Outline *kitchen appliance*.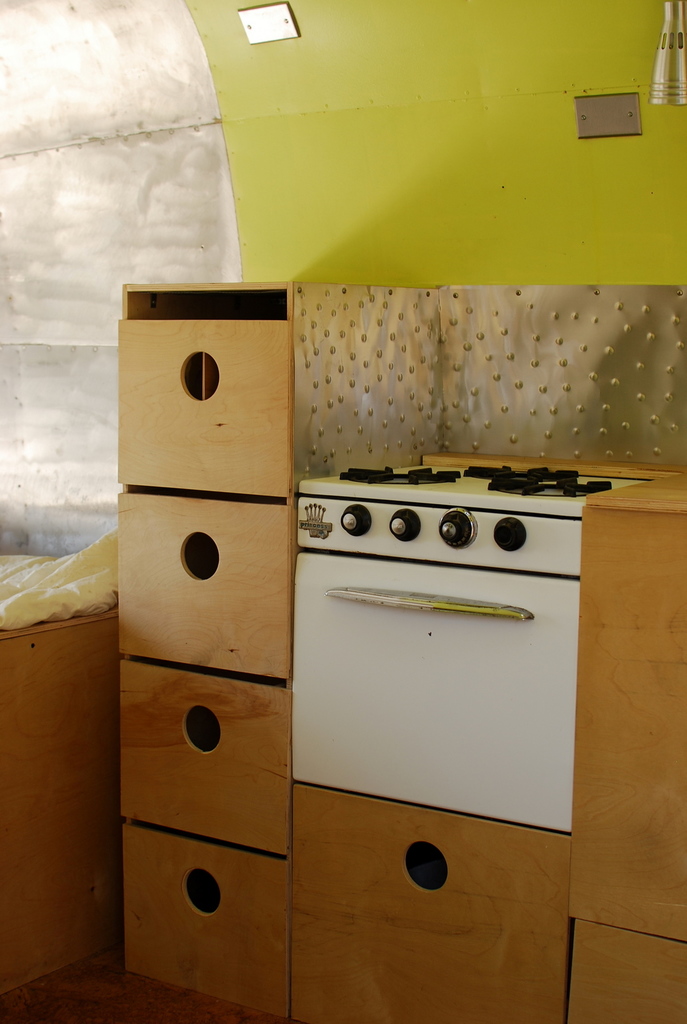
Outline: <bbox>292, 452, 636, 836</bbox>.
